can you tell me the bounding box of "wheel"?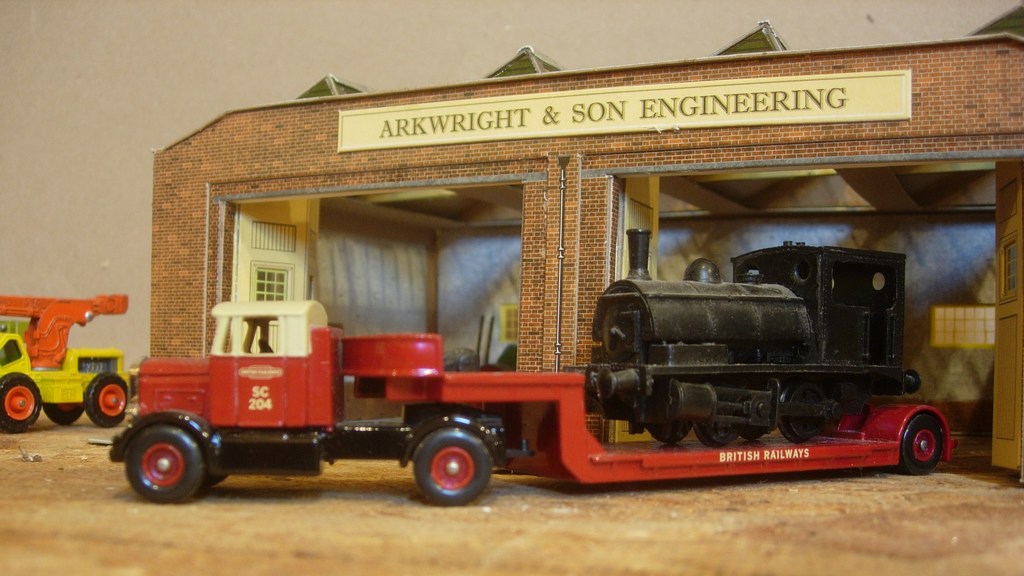
left=774, top=377, right=824, bottom=444.
